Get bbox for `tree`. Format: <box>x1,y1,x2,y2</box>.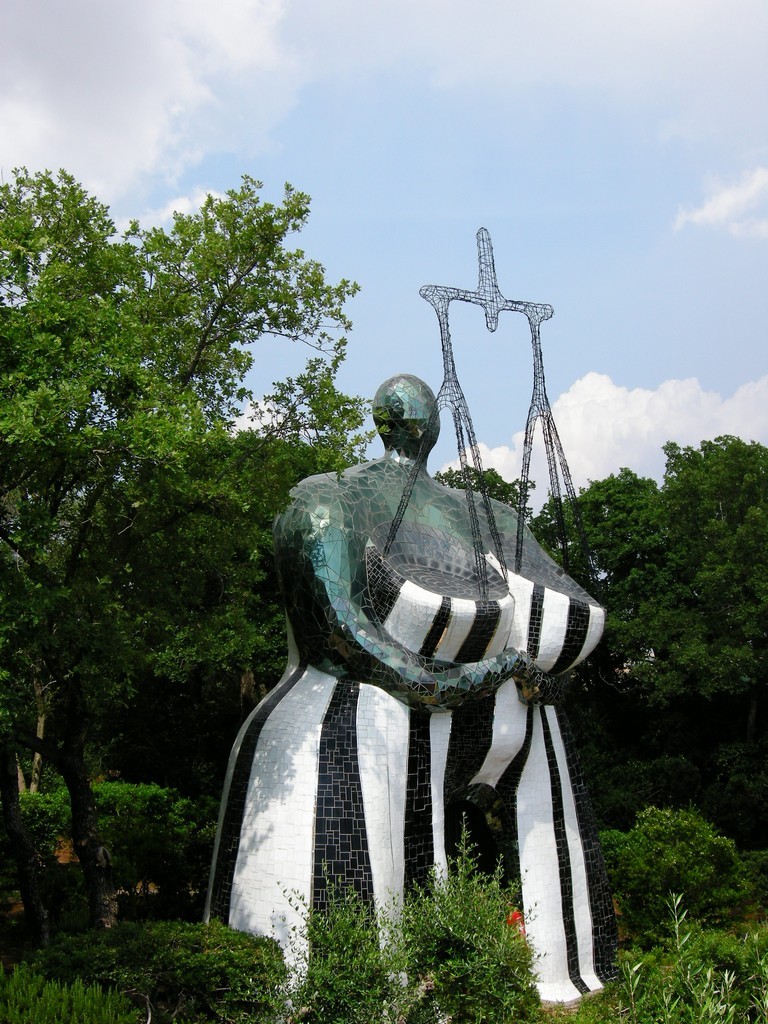
<box>447,443,767,930</box>.
